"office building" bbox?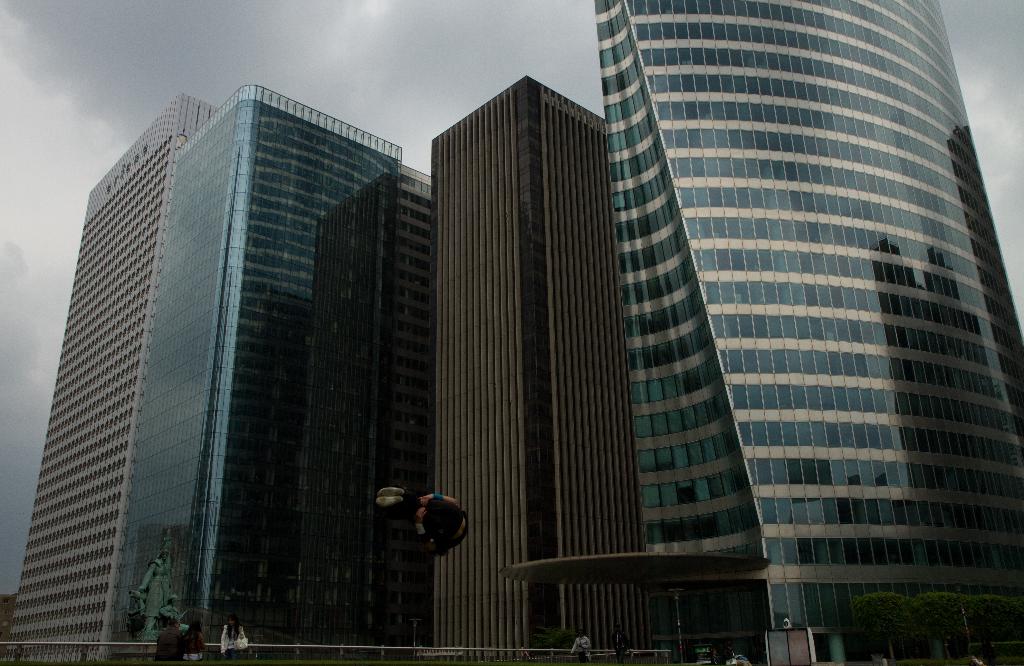
l=397, t=149, r=434, b=663
